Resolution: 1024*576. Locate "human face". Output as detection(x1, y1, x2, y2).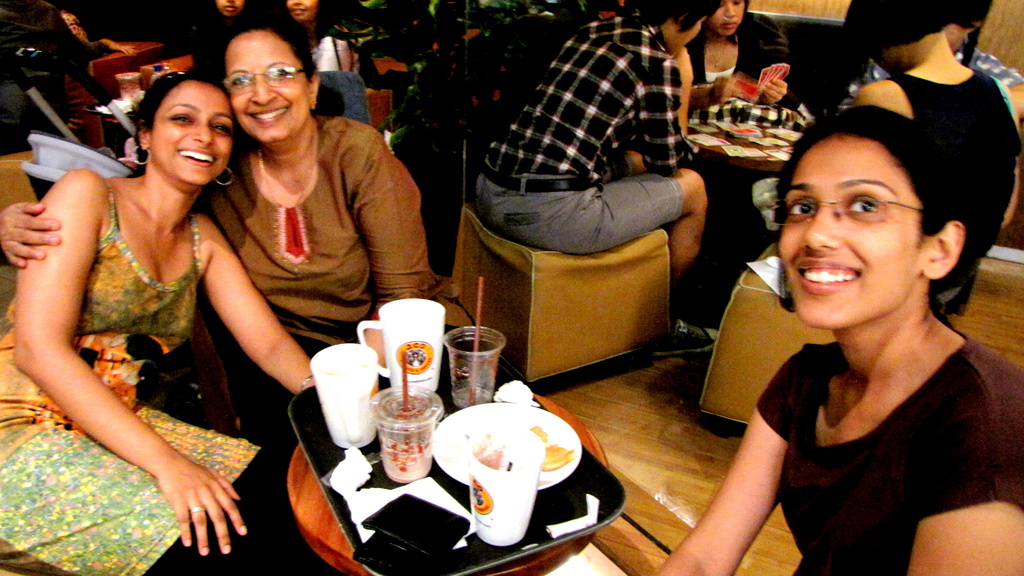
detection(223, 28, 314, 141).
